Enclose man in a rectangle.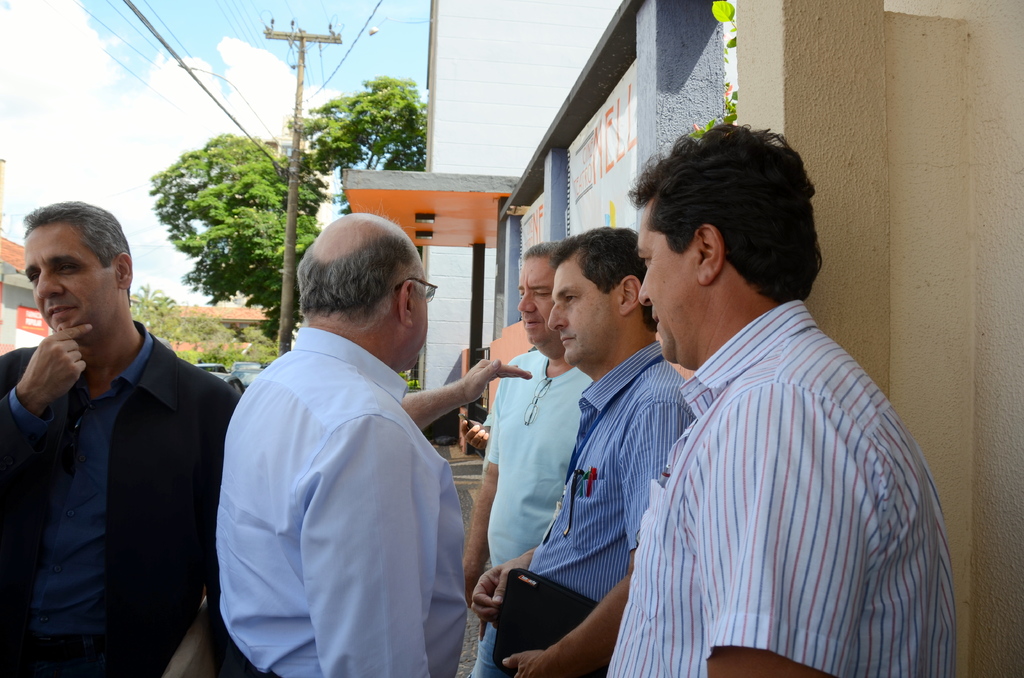
crop(471, 223, 692, 677).
